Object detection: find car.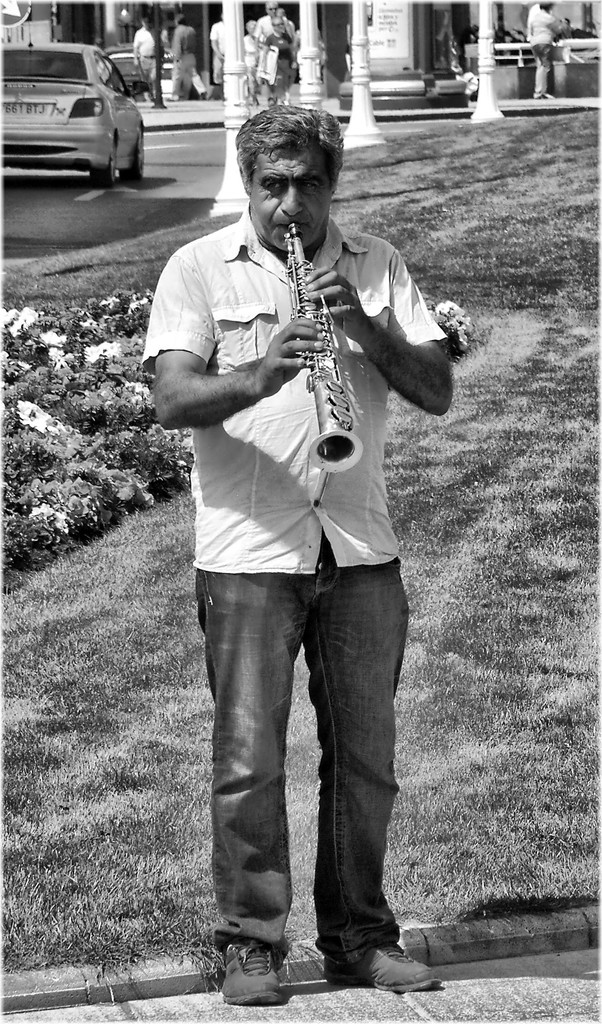
[107,51,143,93].
